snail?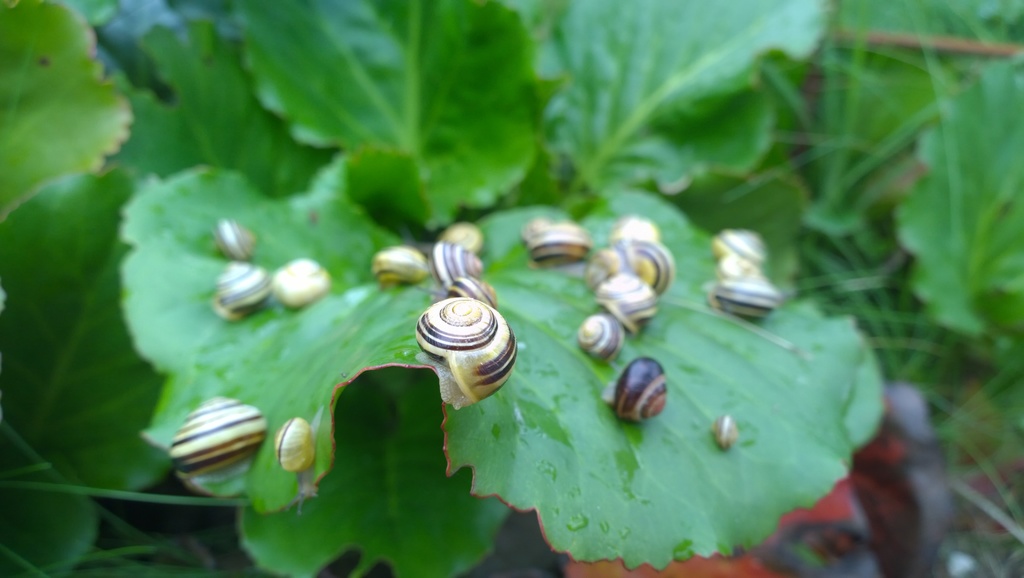
left=602, top=357, right=668, bottom=417
